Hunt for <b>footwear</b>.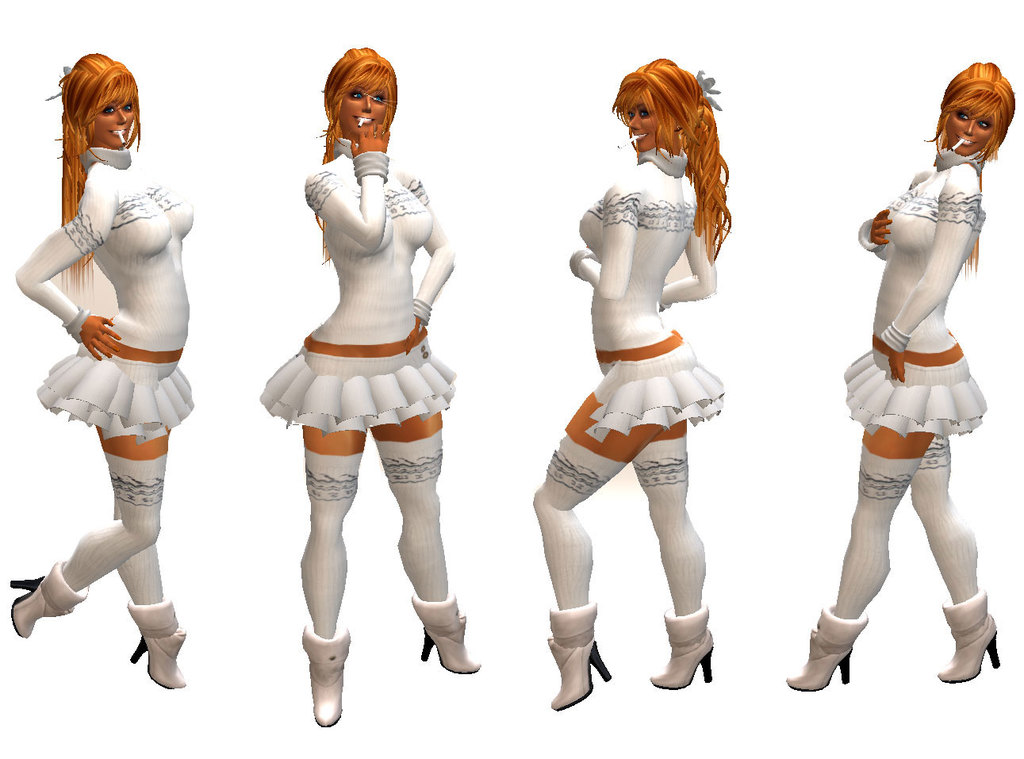
Hunted down at 302,627,351,728.
